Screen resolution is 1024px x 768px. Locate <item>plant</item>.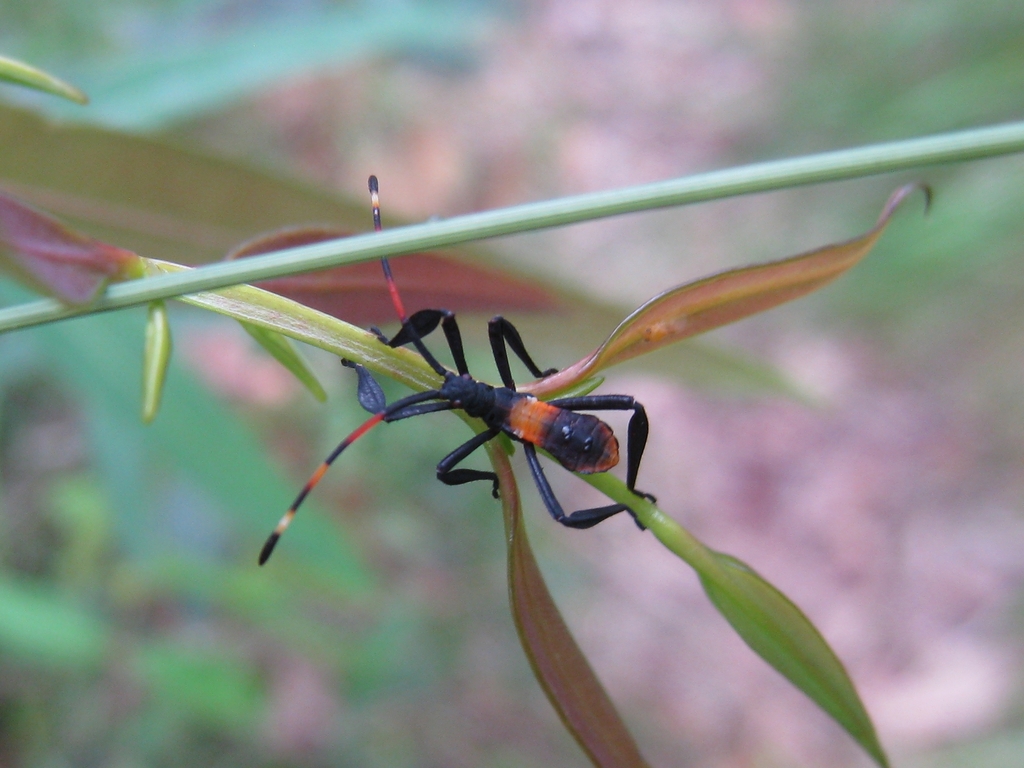
left=0, top=51, right=1023, bottom=767.
